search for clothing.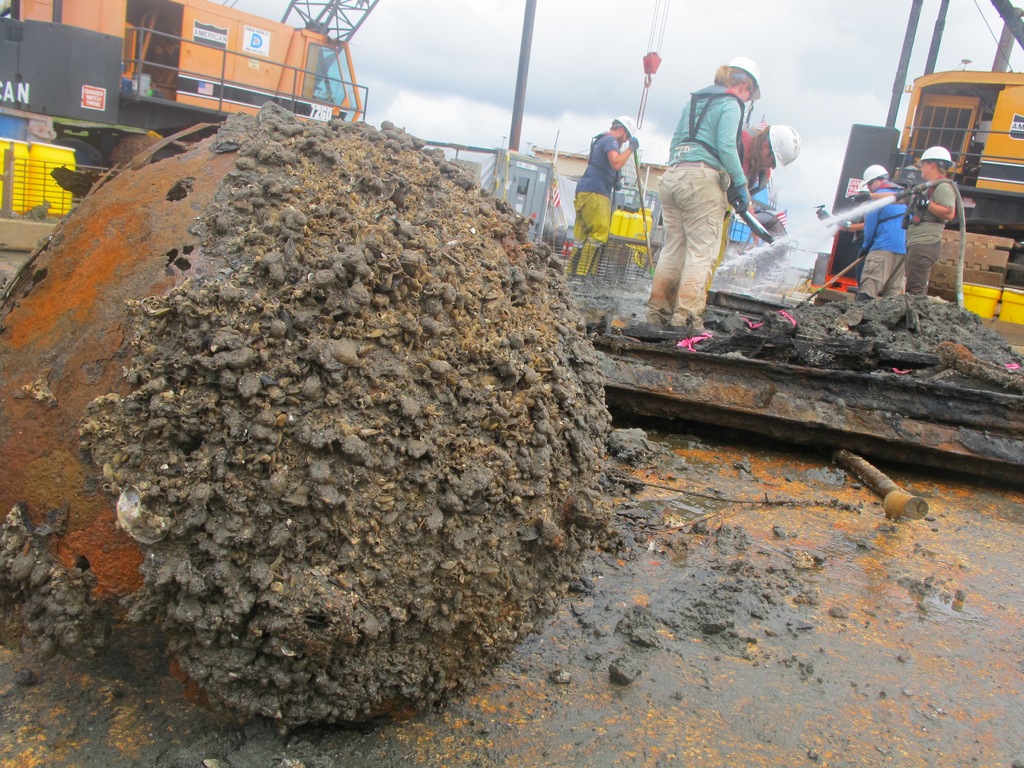
Found at [572,113,633,274].
